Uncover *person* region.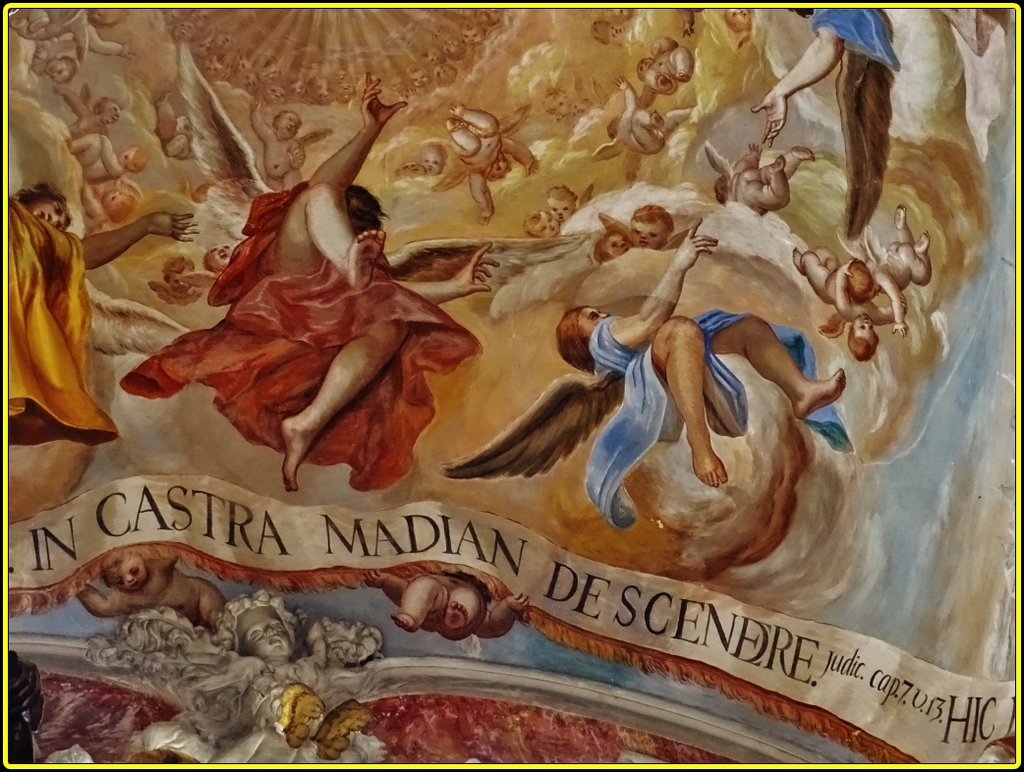
Uncovered: locate(11, 0, 129, 85).
